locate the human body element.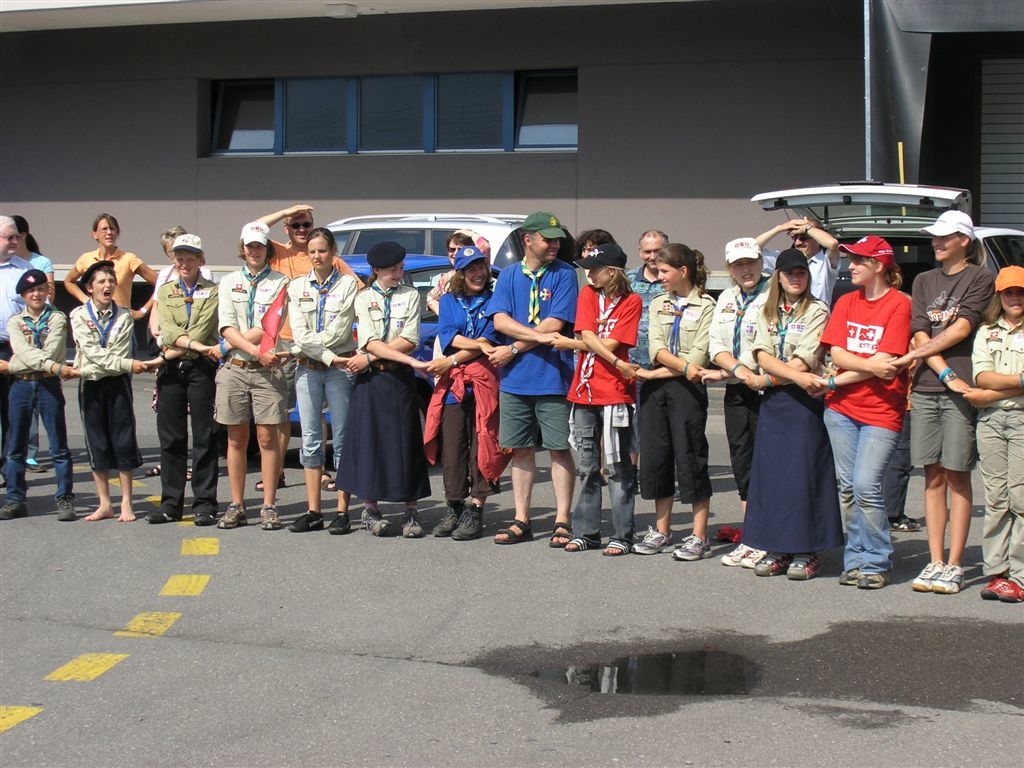
Element bbox: region(889, 206, 997, 594).
